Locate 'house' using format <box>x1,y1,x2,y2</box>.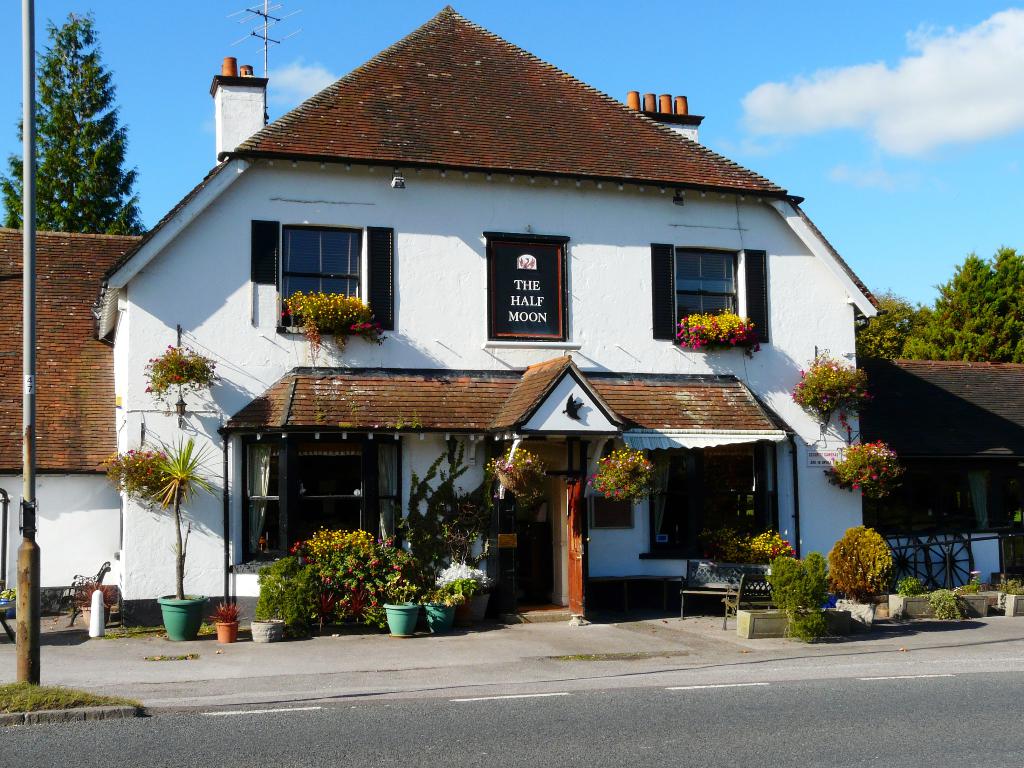
<box>0,1,1023,624</box>.
